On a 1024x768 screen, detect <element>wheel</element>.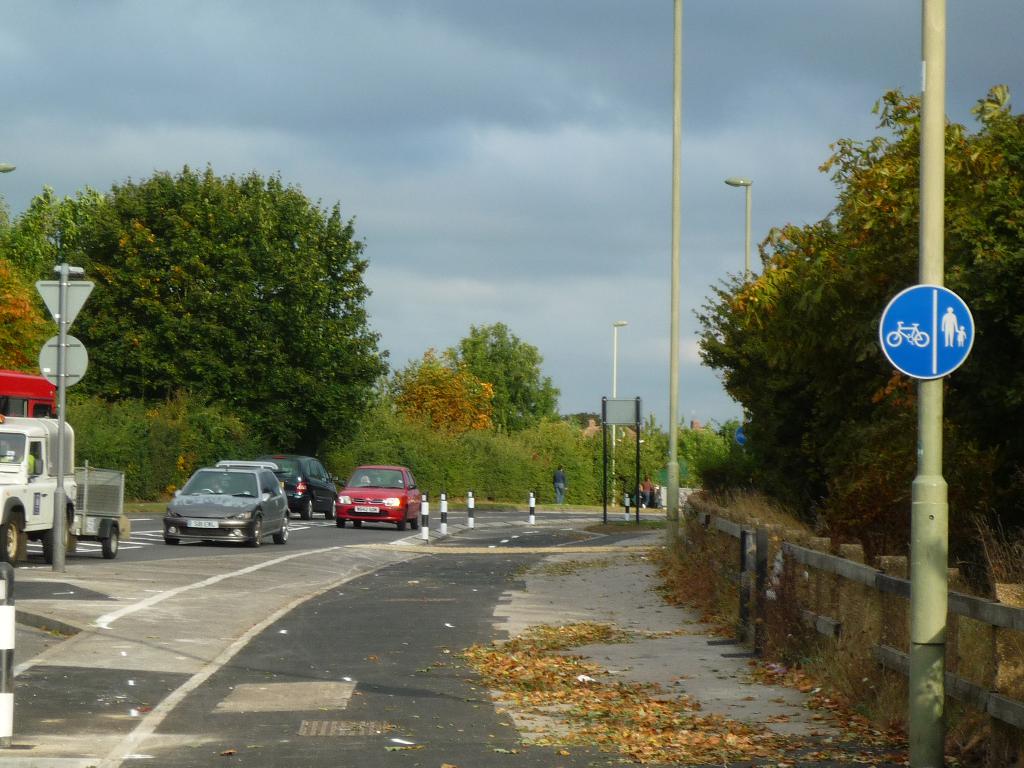
{"x1": 412, "y1": 510, "x2": 419, "y2": 529}.
